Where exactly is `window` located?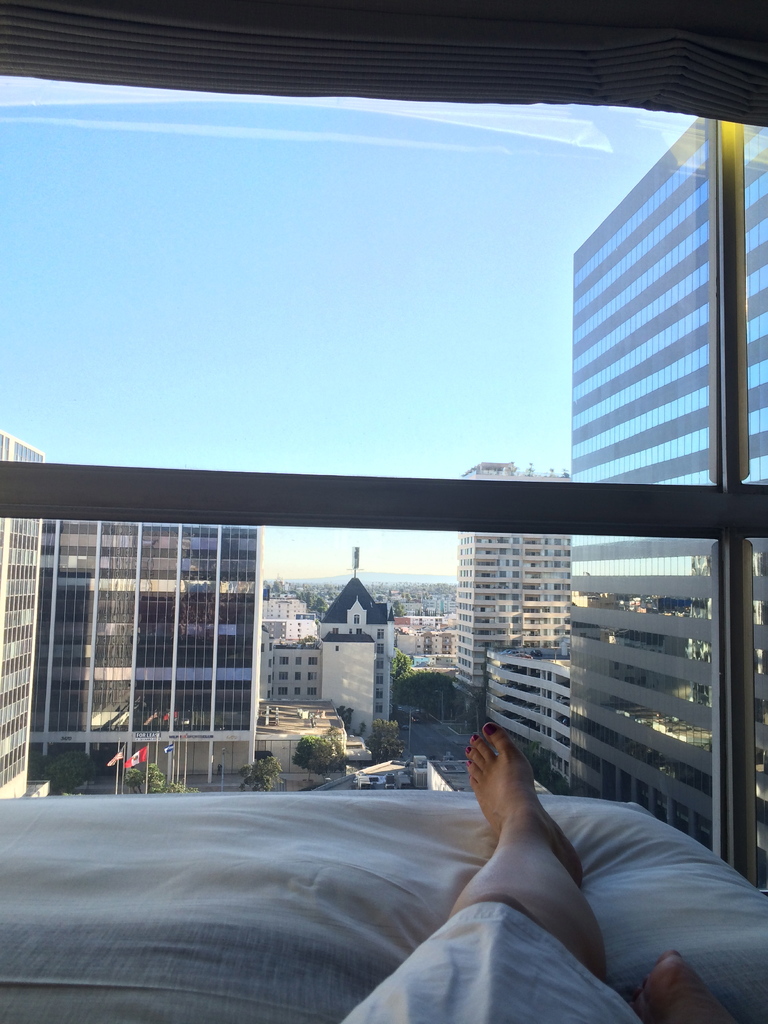
Its bounding box is <box>376,644,385,655</box>.
